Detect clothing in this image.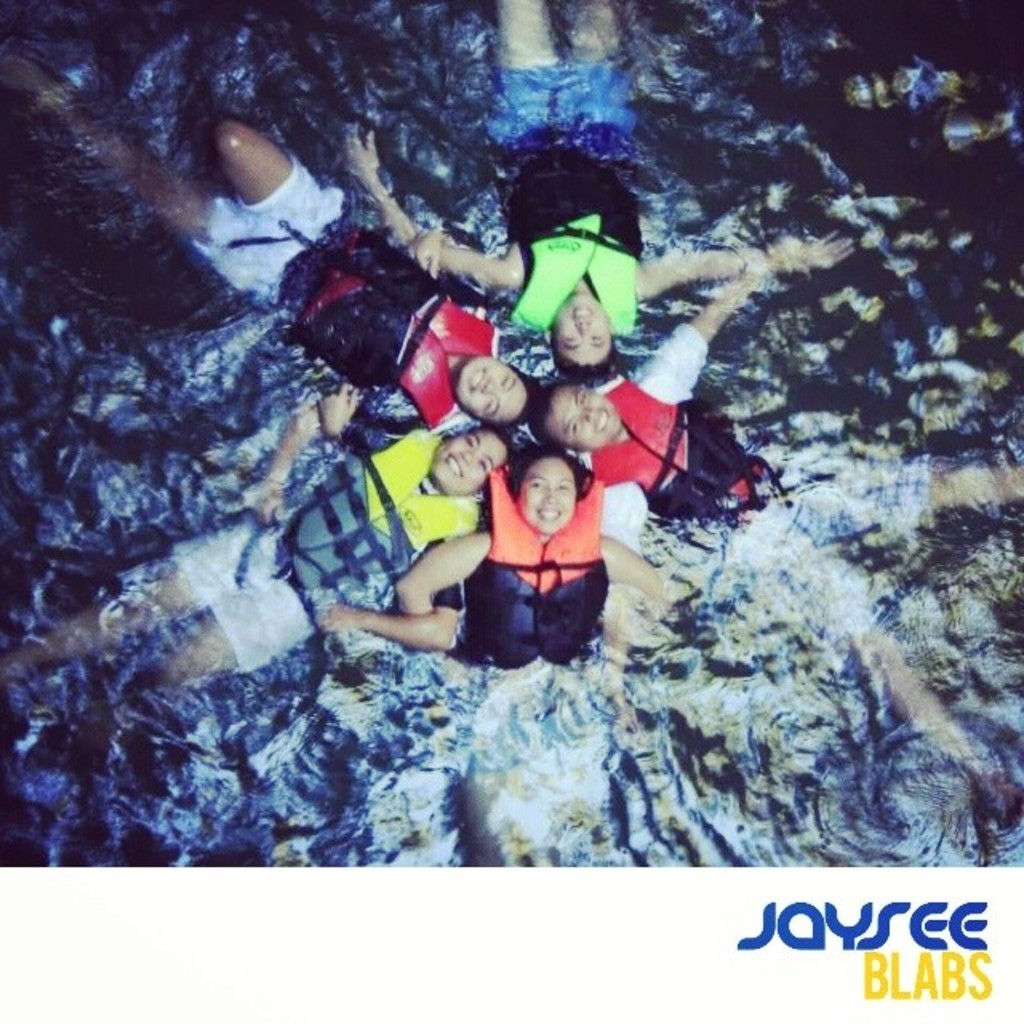
Detection: bbox(485, 666, 594, 840).
